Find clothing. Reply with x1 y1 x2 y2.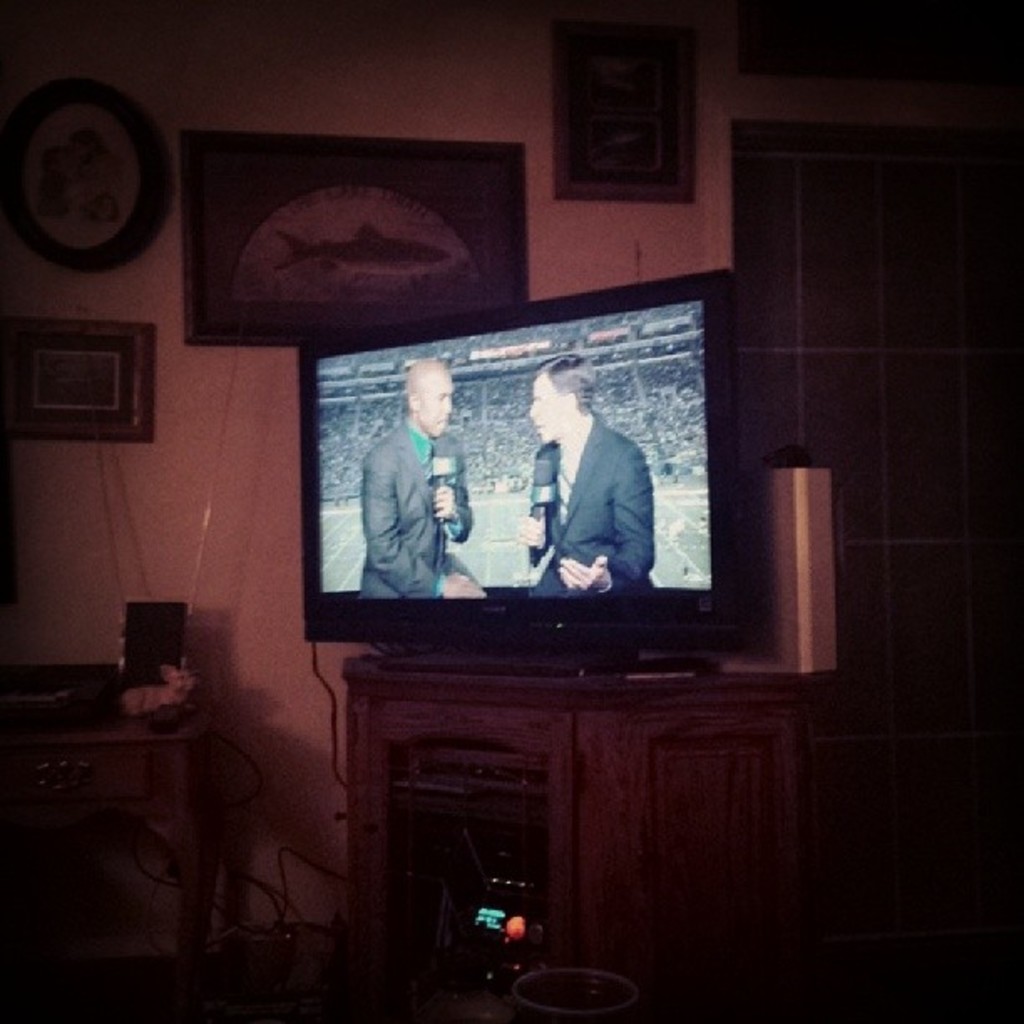
351 402 494 591.
